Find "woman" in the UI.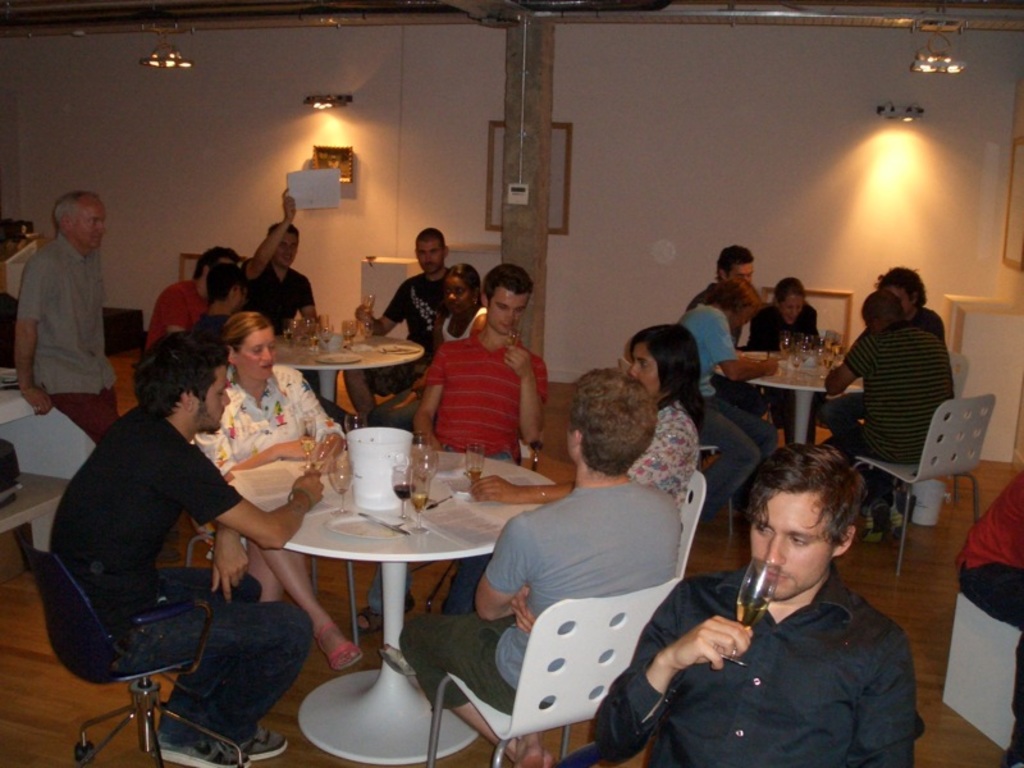
UI element at Rect(737, 274, 827, 428).
